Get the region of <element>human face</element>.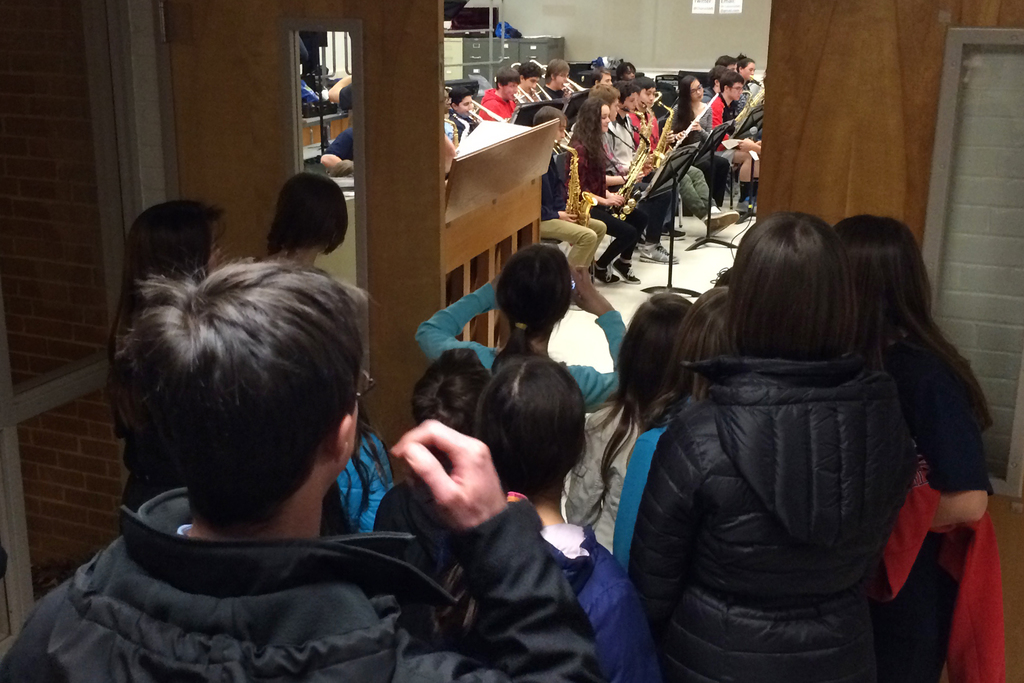
detection(743, 63, 756, 81).
